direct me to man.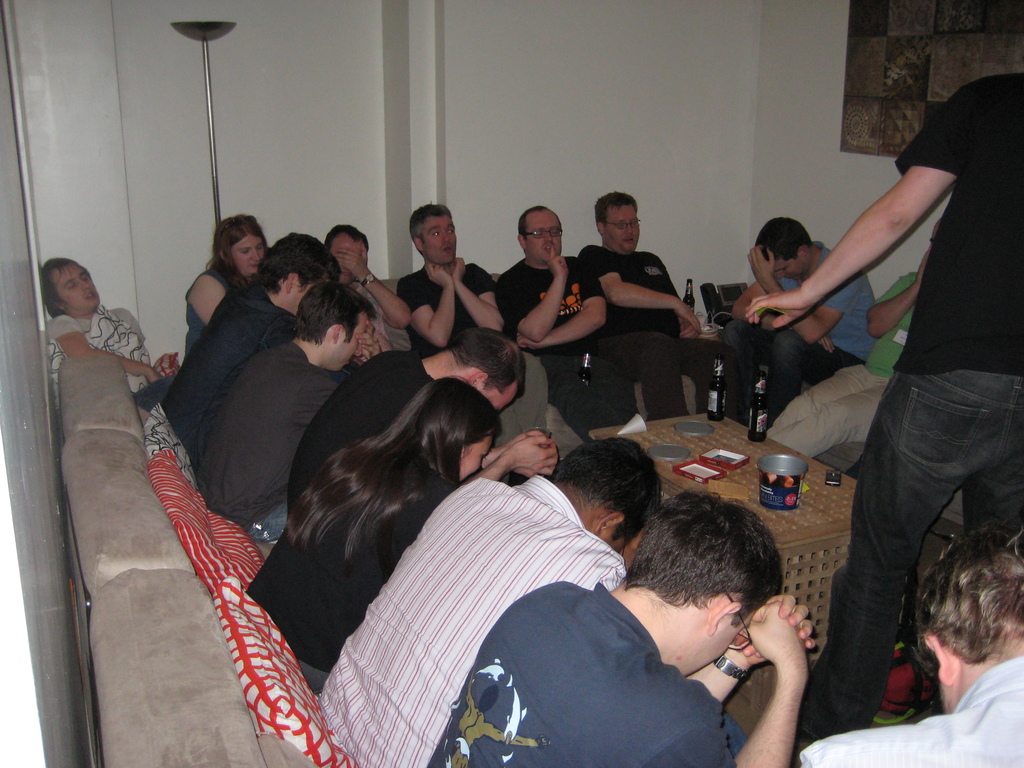
Direction: region(286, 321, 520, 516).
